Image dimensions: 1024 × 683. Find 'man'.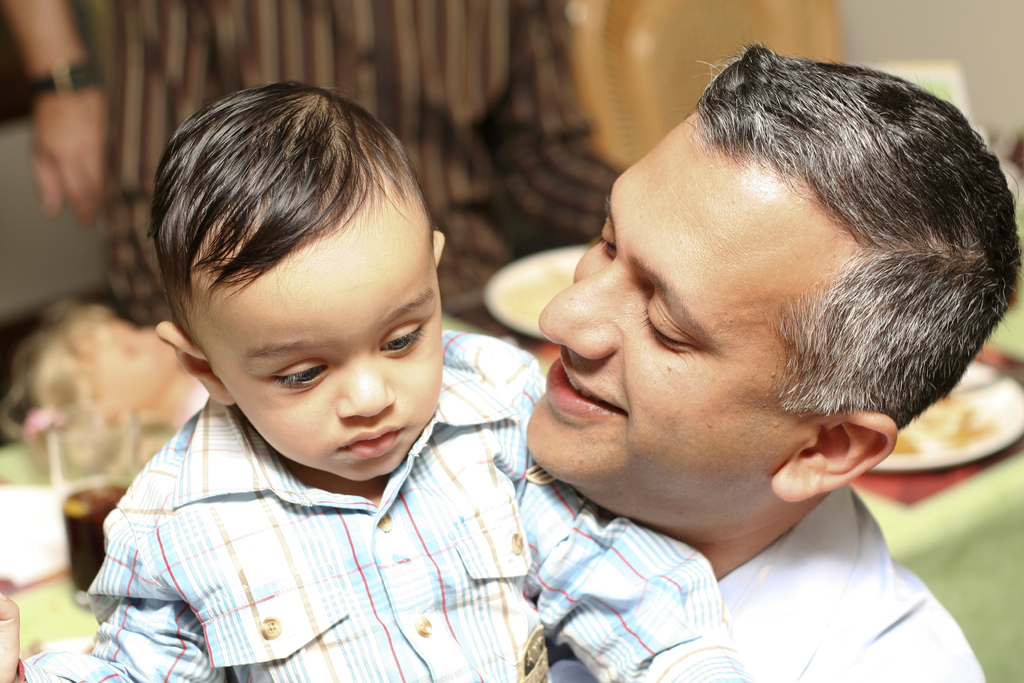
pyautogui.locateOnScreen(394, 38, 1023, 666).
